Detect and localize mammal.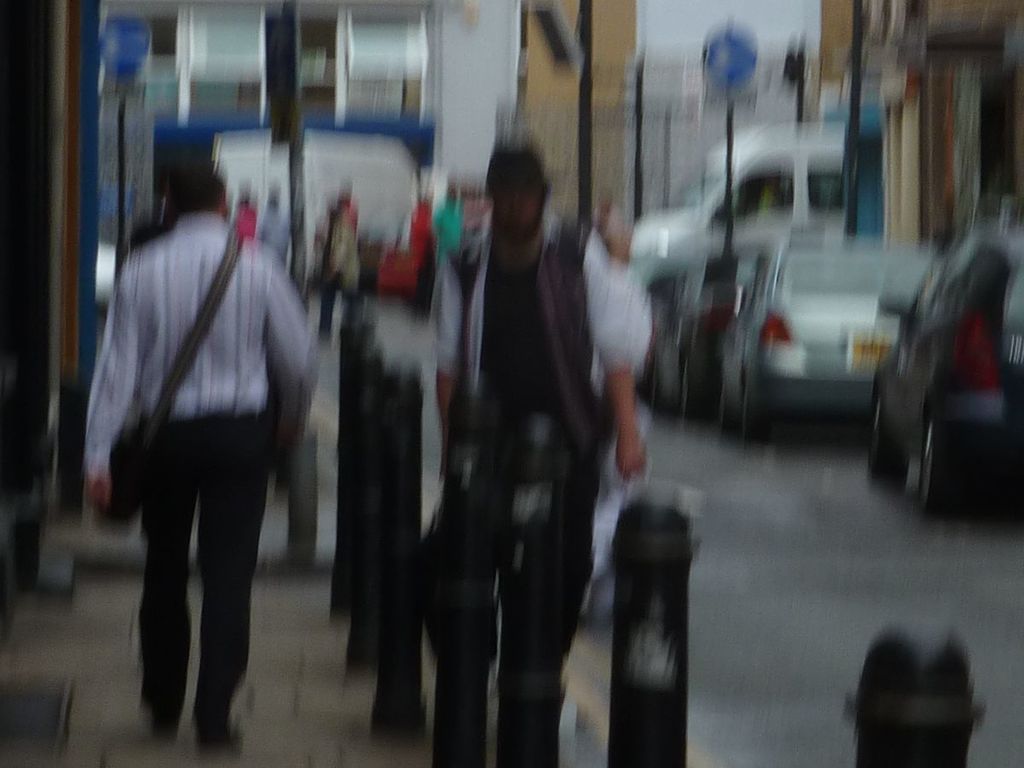
Localized at (left=430, top=140, right=649, bottom=767).
